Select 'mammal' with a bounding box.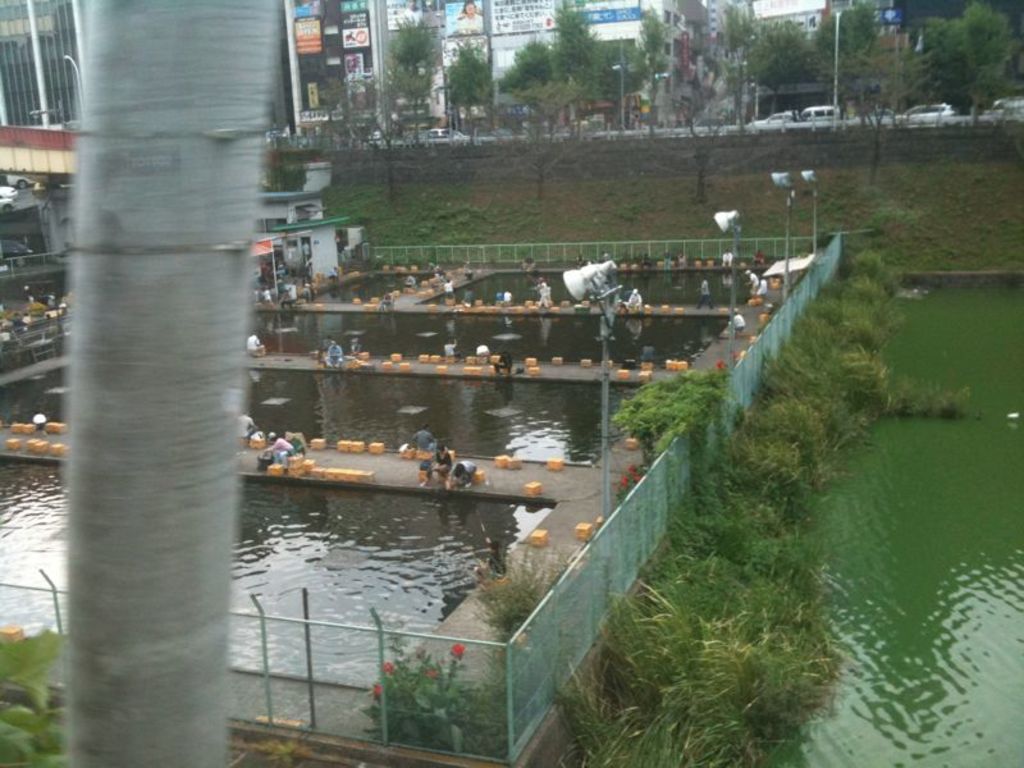
bbox=(696, 280, 713, 306).
